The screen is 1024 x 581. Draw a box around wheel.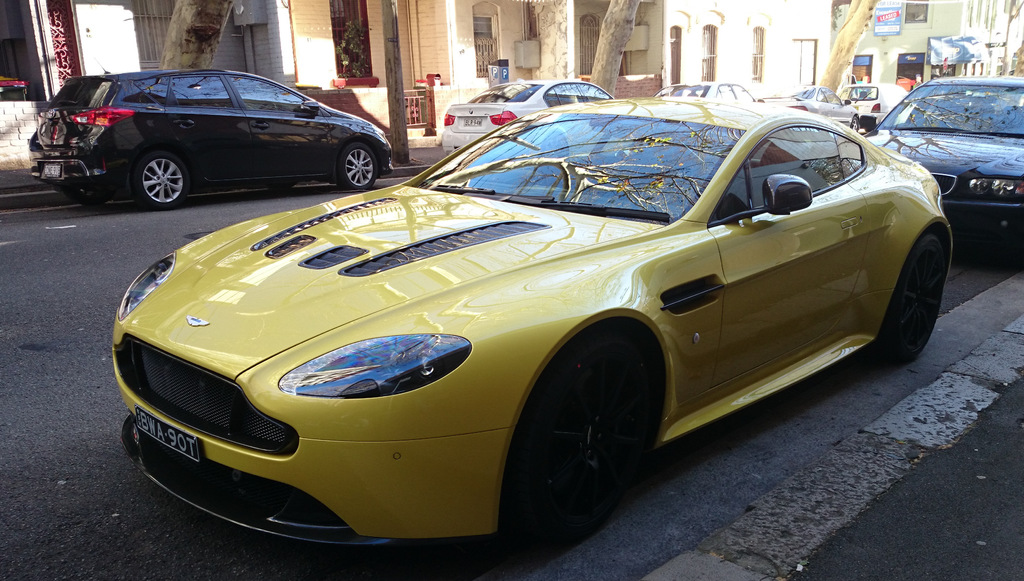
box(523, 338, 650, 539).
